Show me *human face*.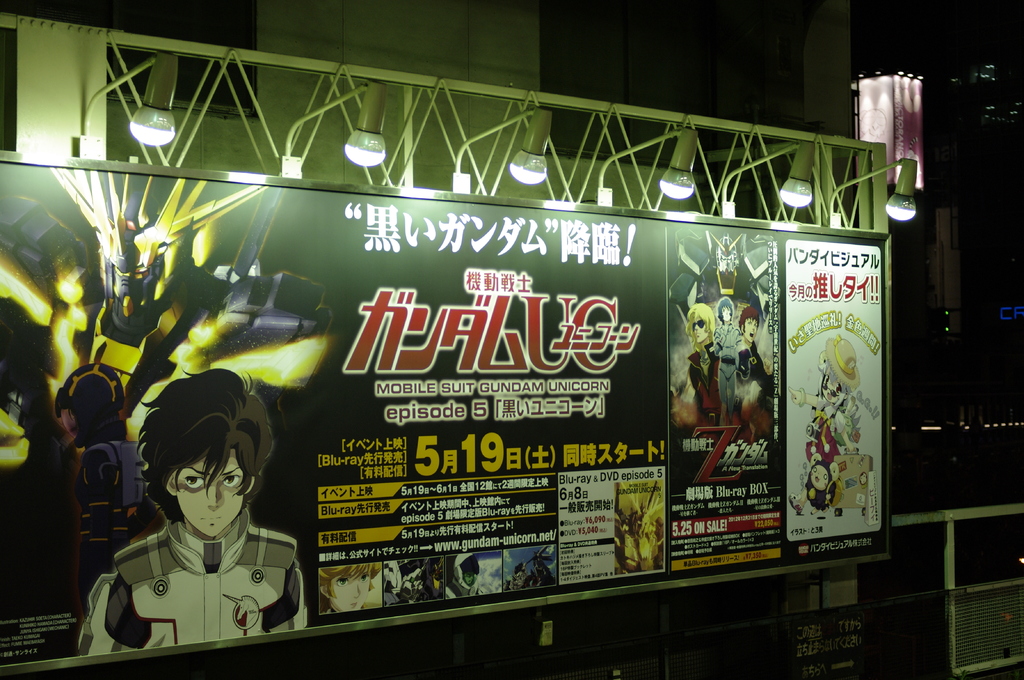
*human face* is here: rect(333, 569, 371, 610).
